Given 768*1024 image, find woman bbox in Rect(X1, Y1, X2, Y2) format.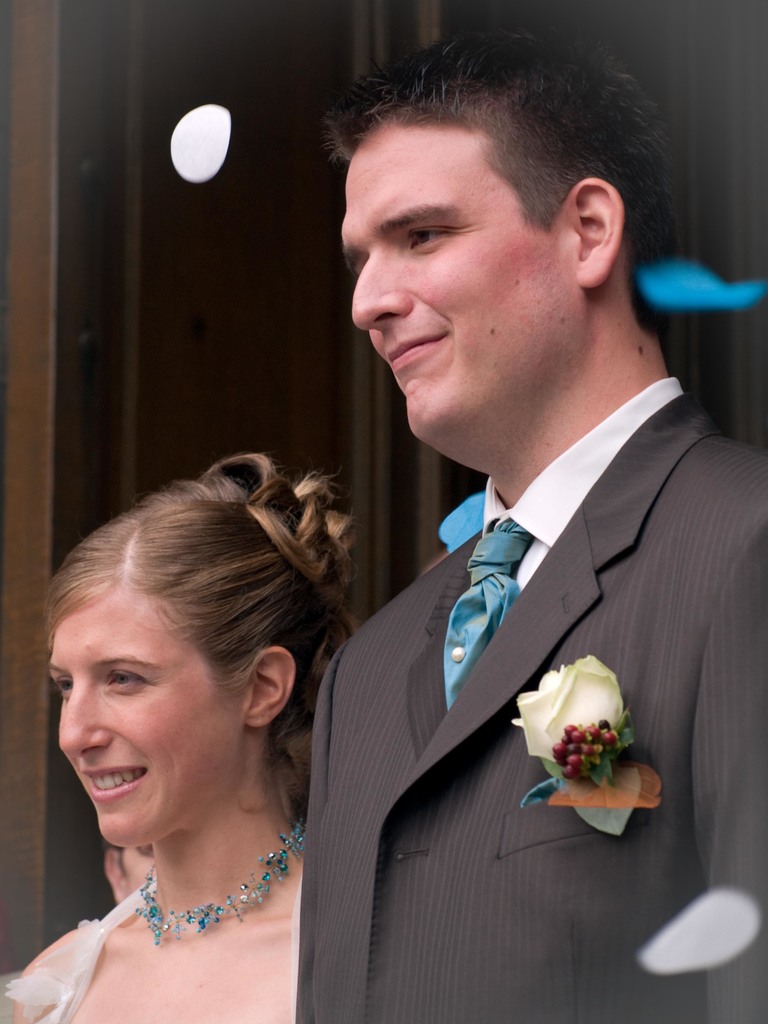
Rect(0, 445, 394, 1018).
